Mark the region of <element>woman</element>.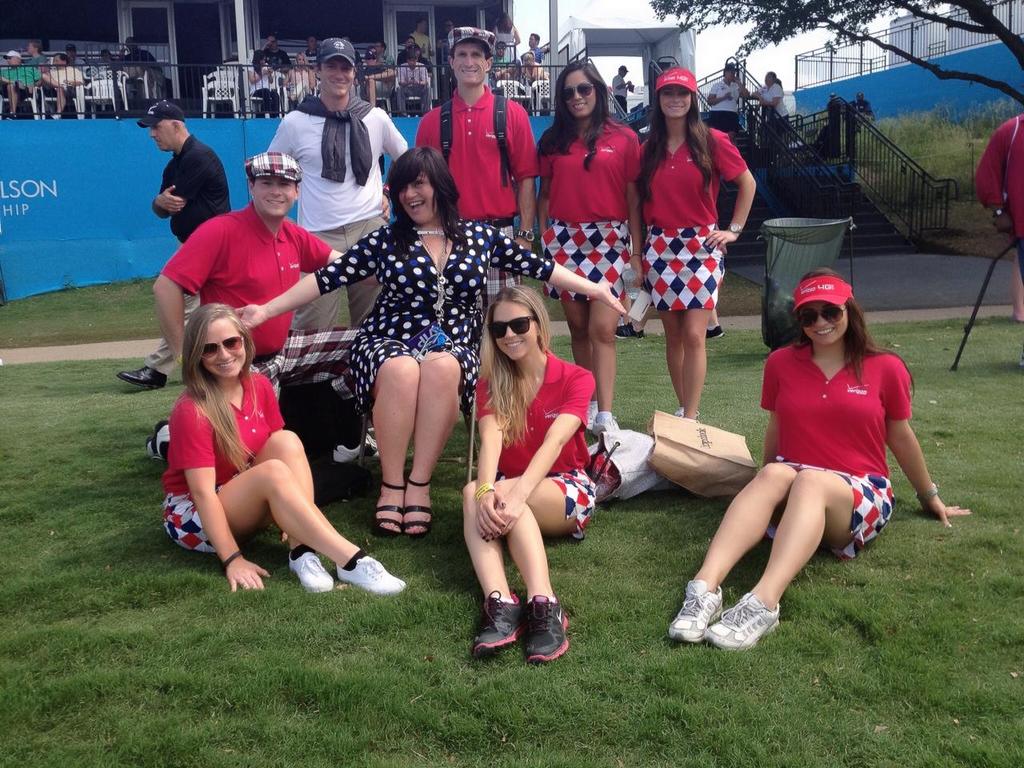
Region: x1=466, y1=283, x2=599, y2=662.
